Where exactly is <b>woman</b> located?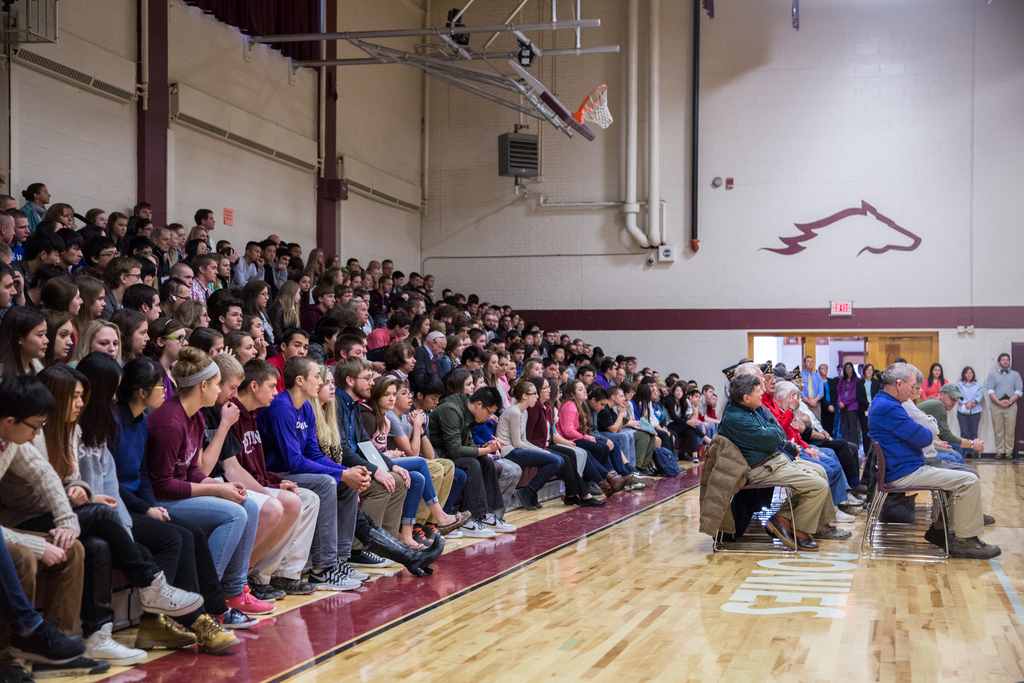
Its bounding box is 151/313/188/367.
